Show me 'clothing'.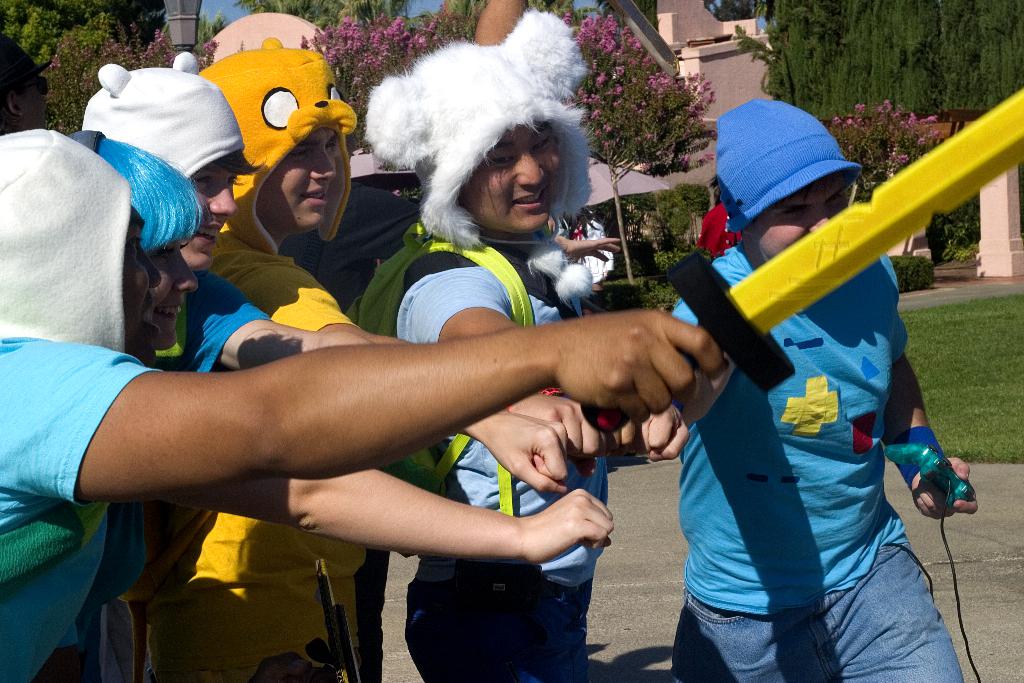
'clothing' is here: {"x1": 677, "y1": 164, "x2": 963, "y2": 659}.
